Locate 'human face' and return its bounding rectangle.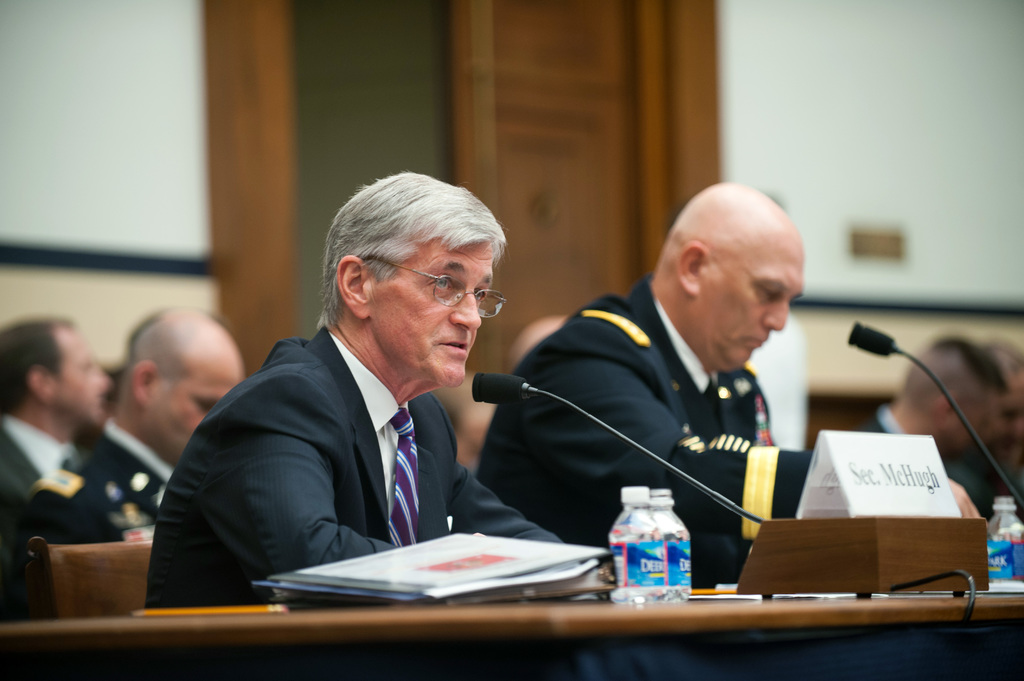
left=707, top=227, right=806, bottom=378.
